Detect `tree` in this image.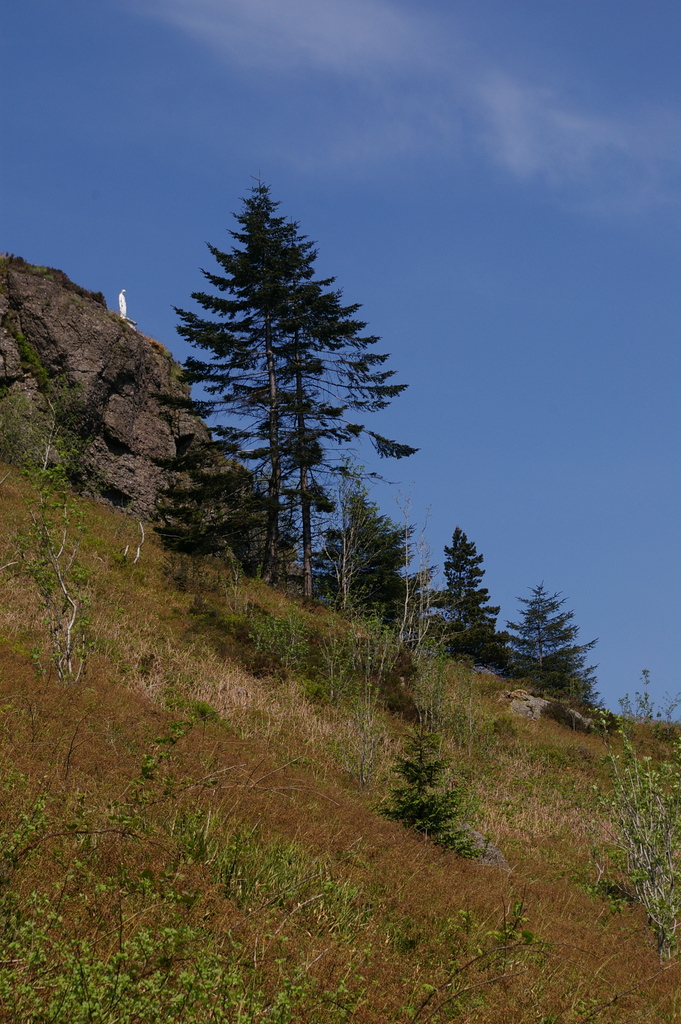
Detection: [x1=147, y1=173, x2=450, y2=605].
